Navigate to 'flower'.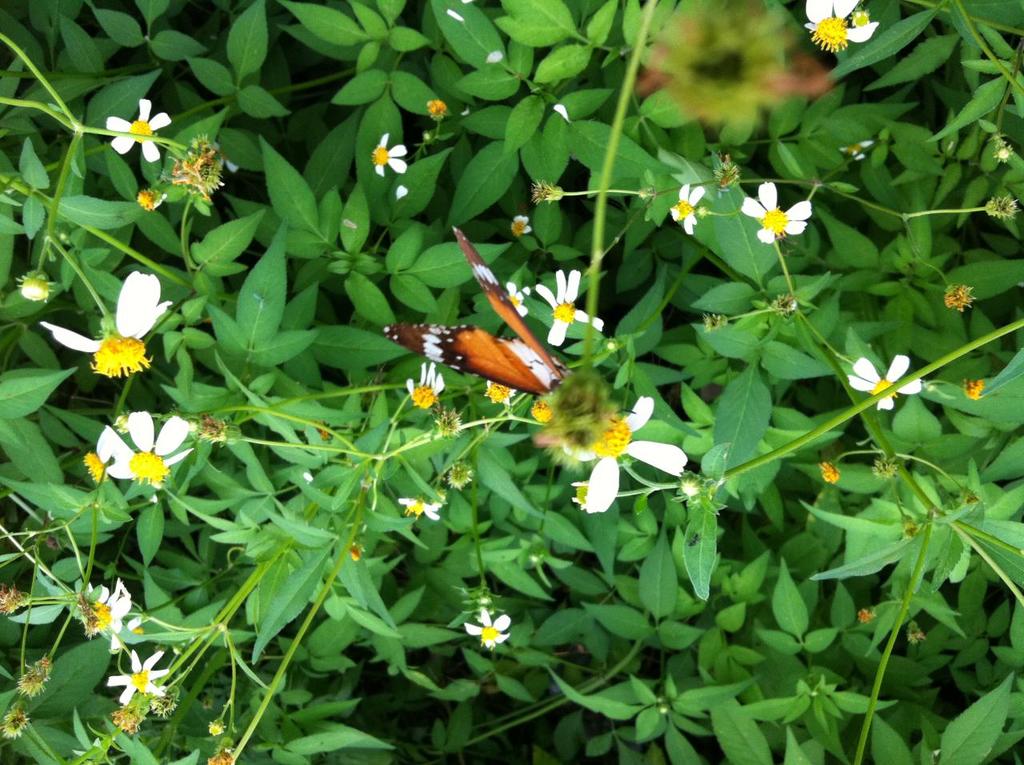
Navigation target: crop(481, 373, 513, 407).
